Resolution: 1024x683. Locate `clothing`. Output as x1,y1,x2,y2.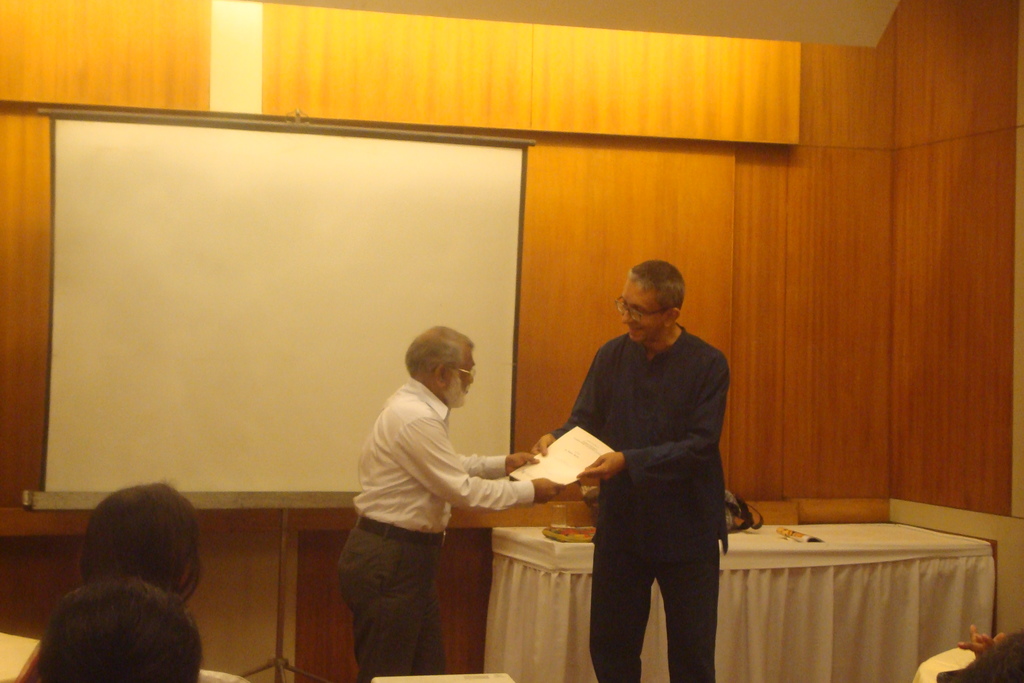
555,274,751,664.
